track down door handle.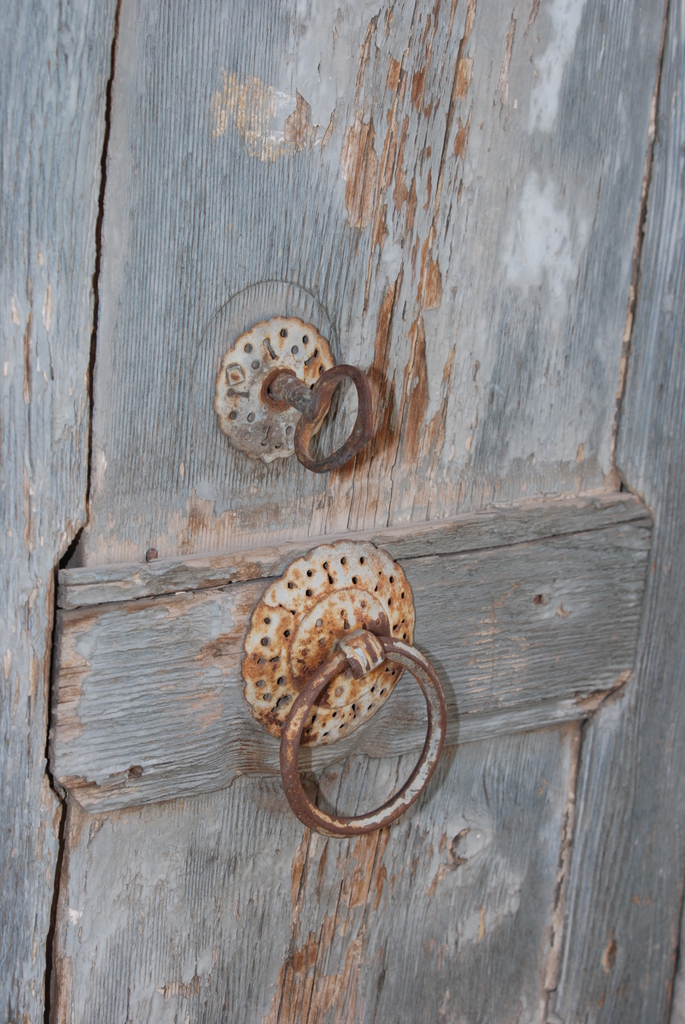
Tracked to left=232, top=532, right=453, bottom=847.
